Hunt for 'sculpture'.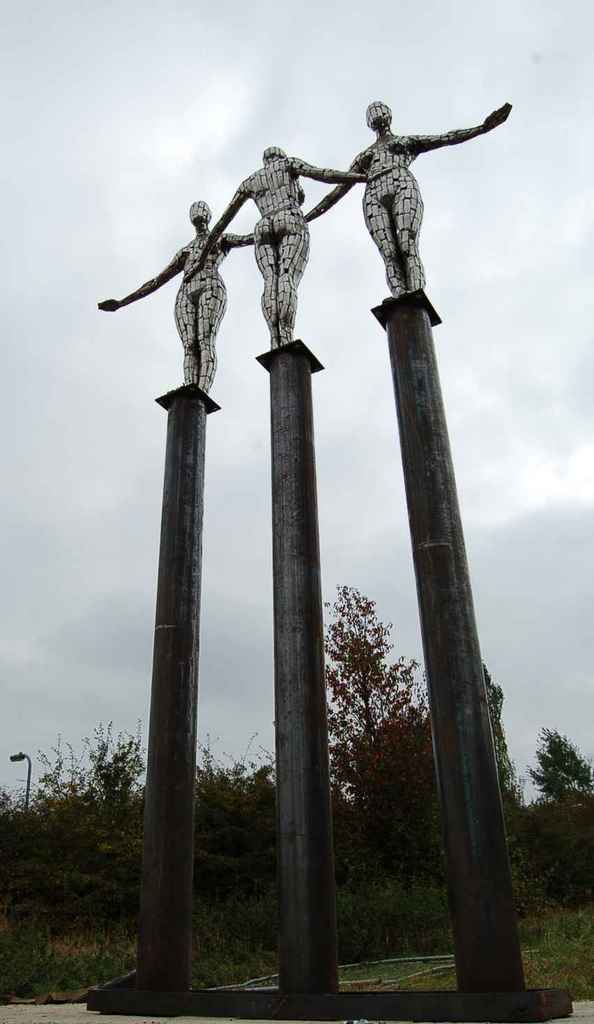
Hunted down at left=100, top=103, right=508, bottom=390.
